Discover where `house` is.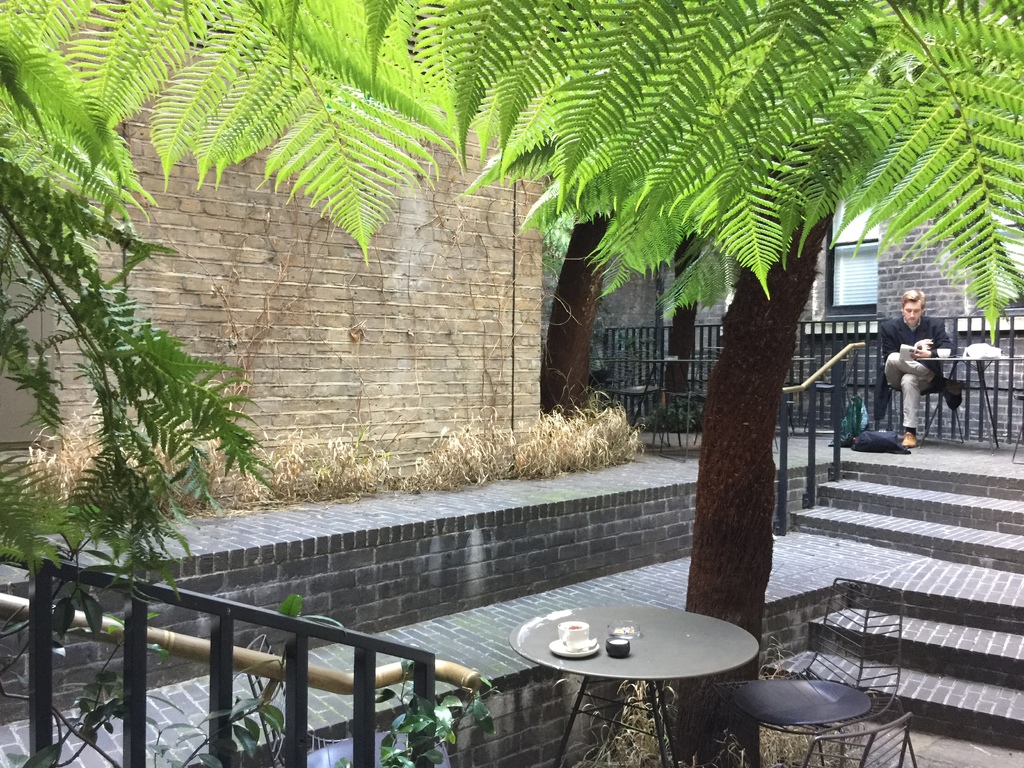
Discovered at [598,142,1023,444].
